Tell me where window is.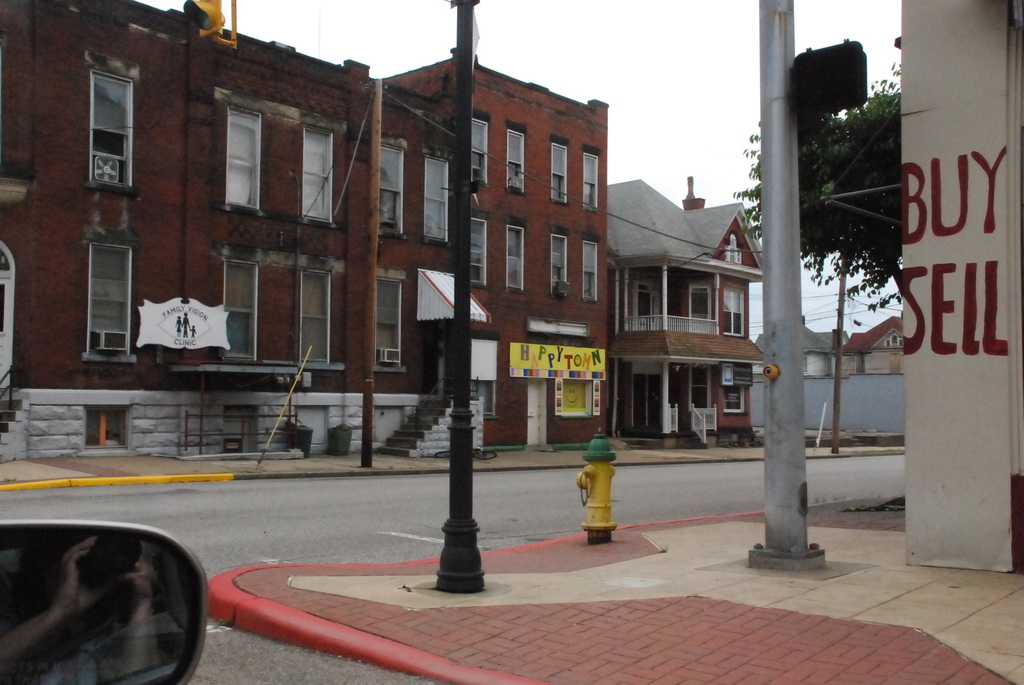
window is at {"x1": 220, "y1": 107, "x2": 264, "y2": 218}.
